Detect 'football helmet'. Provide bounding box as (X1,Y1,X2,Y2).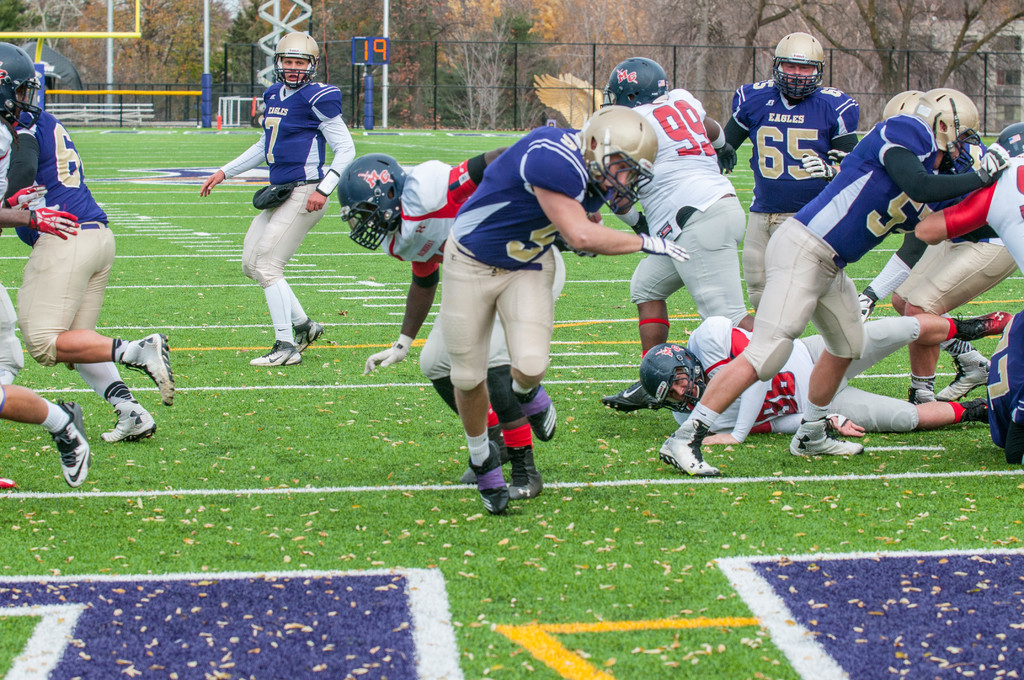
(335,156,413,248).
